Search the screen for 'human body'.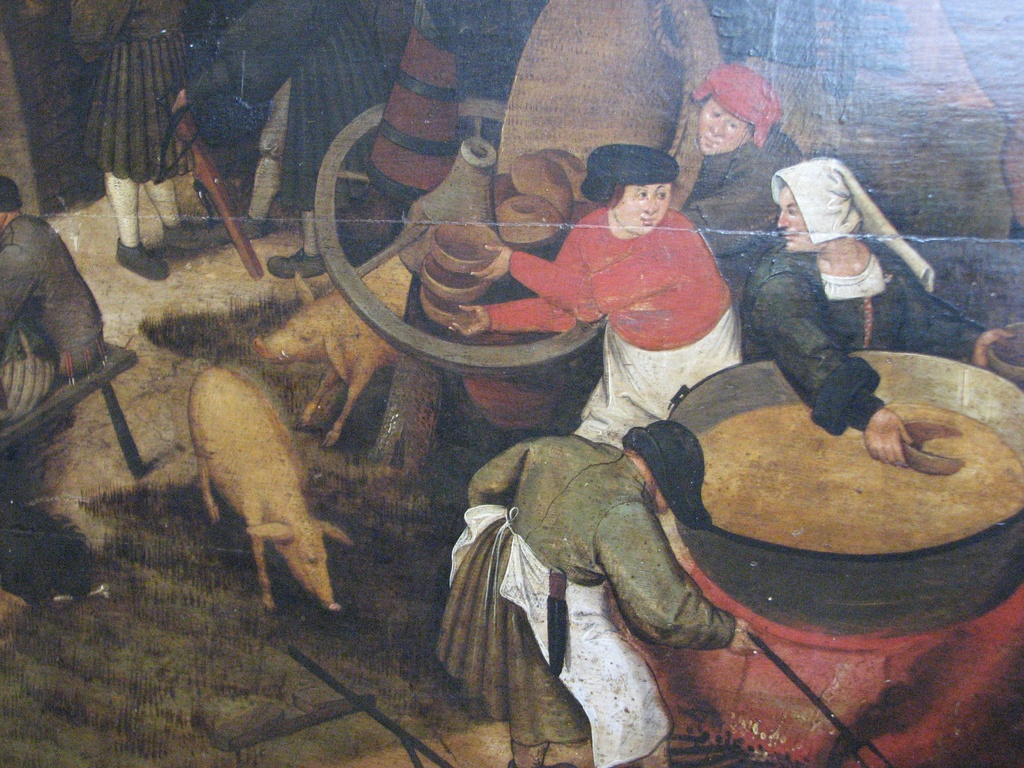
Found at bbox=[65, 0, 221, 280].
